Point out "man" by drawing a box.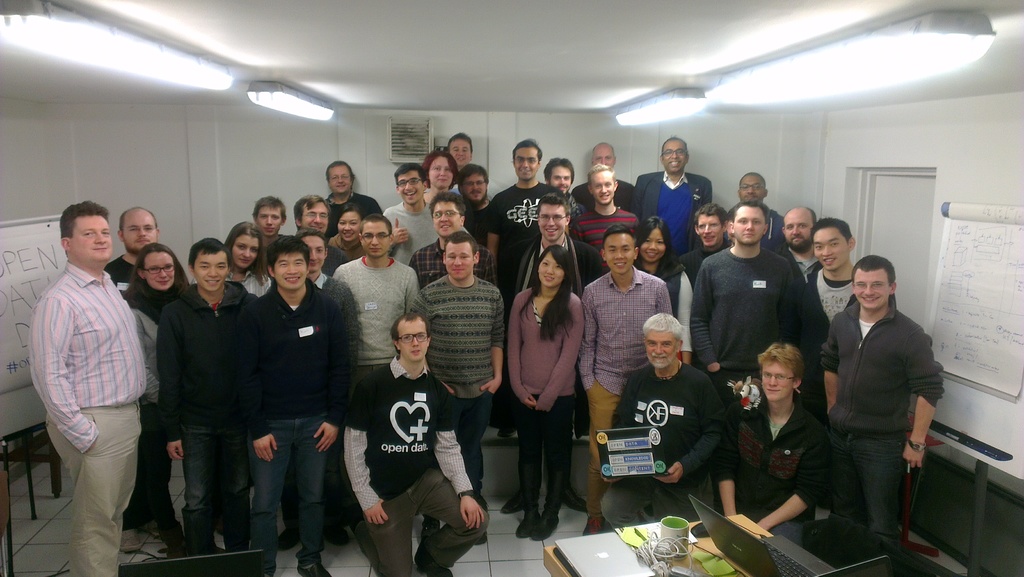
<region>410, 234, 506, 543</region>.
